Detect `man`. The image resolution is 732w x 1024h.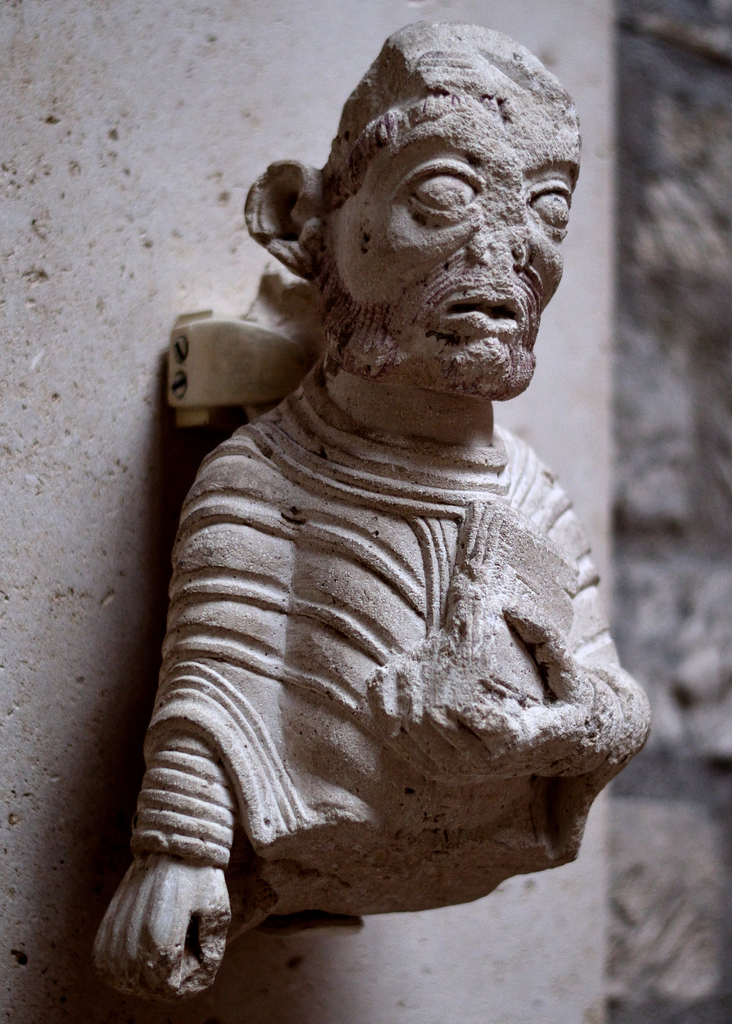
83 35 681 949.
